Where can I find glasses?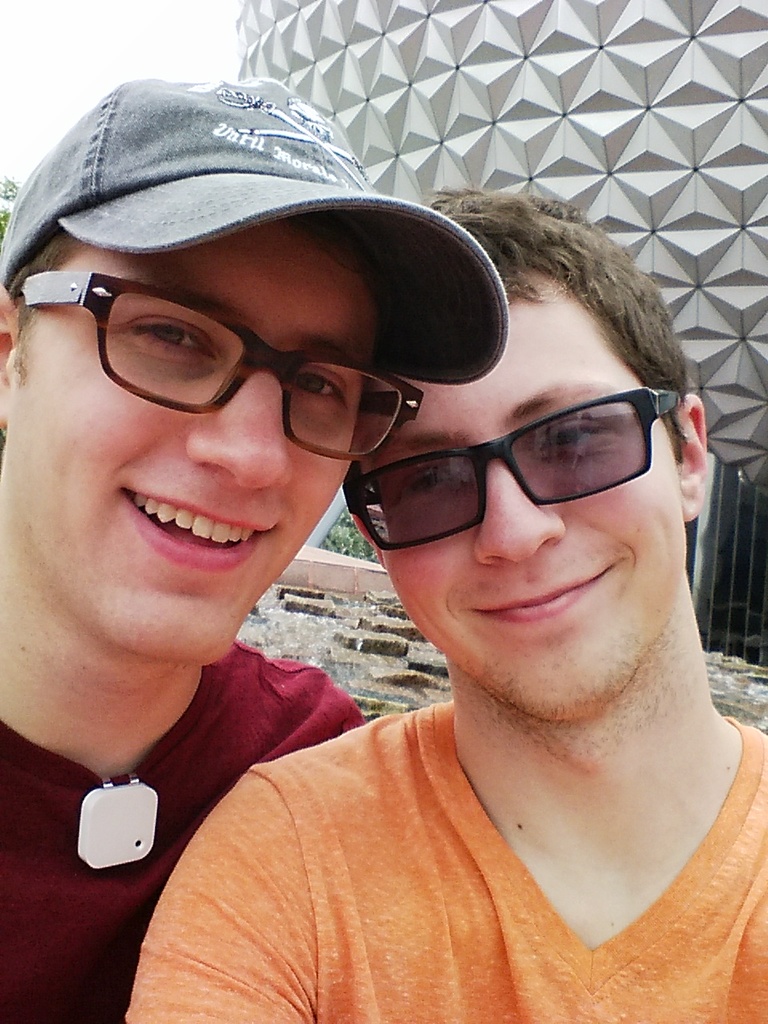
You can find it at bbox=(11, 270, 414, 470).
